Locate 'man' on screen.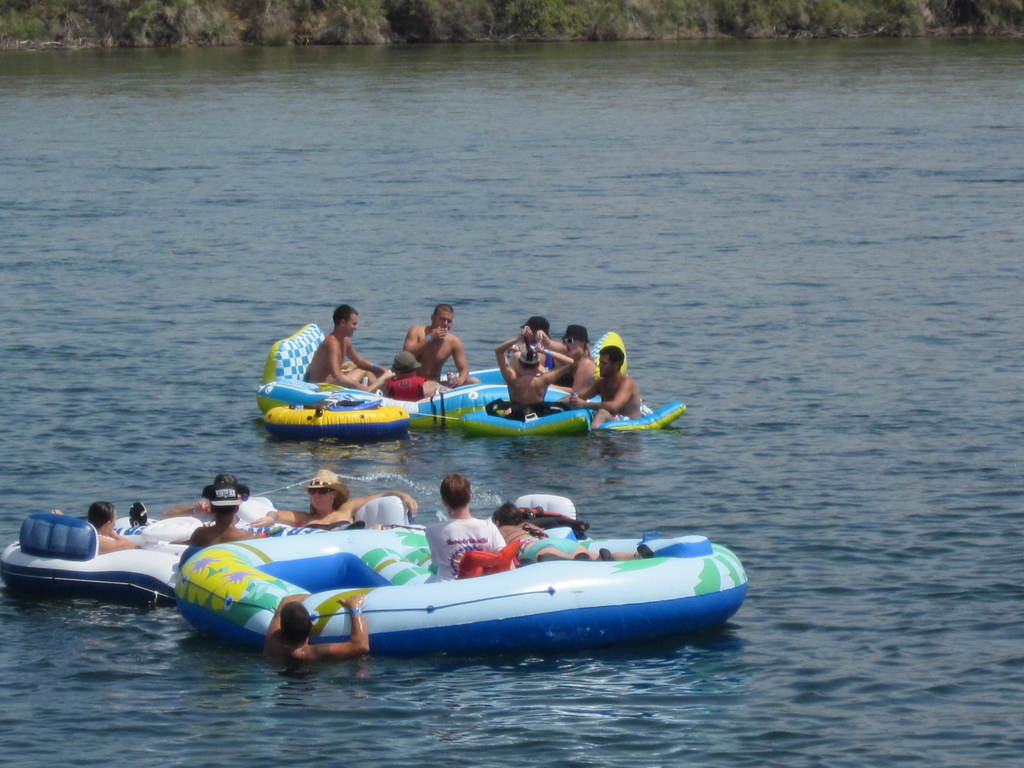
On screen at (left=552, top=326, right=601, bottom=396).
